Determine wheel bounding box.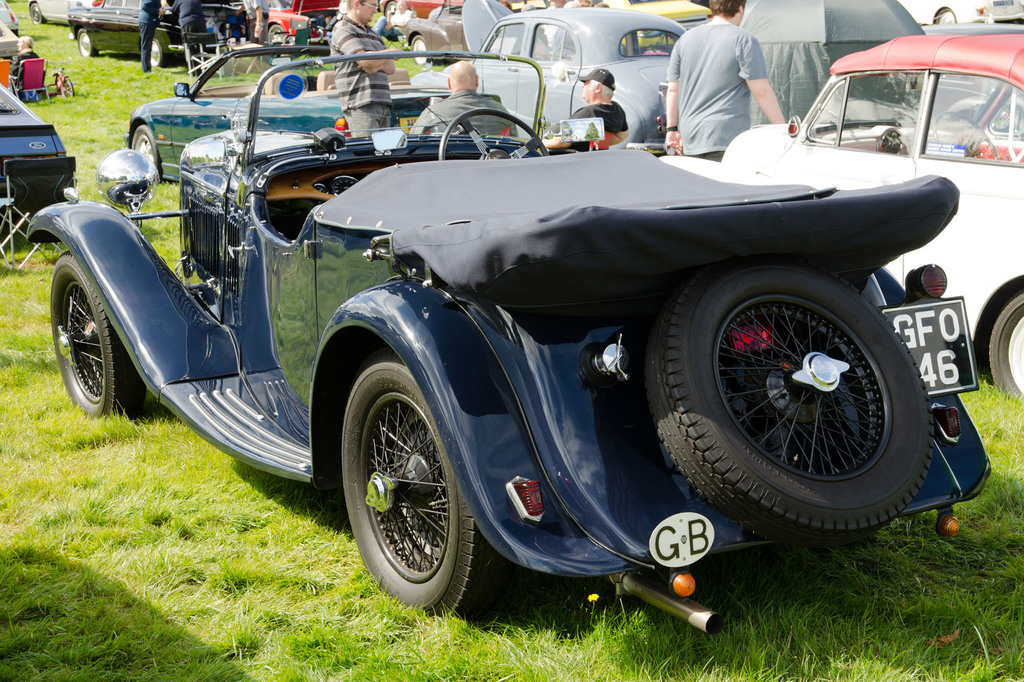
Determined: x1=29 y1=2 x2=45 y2=24.
